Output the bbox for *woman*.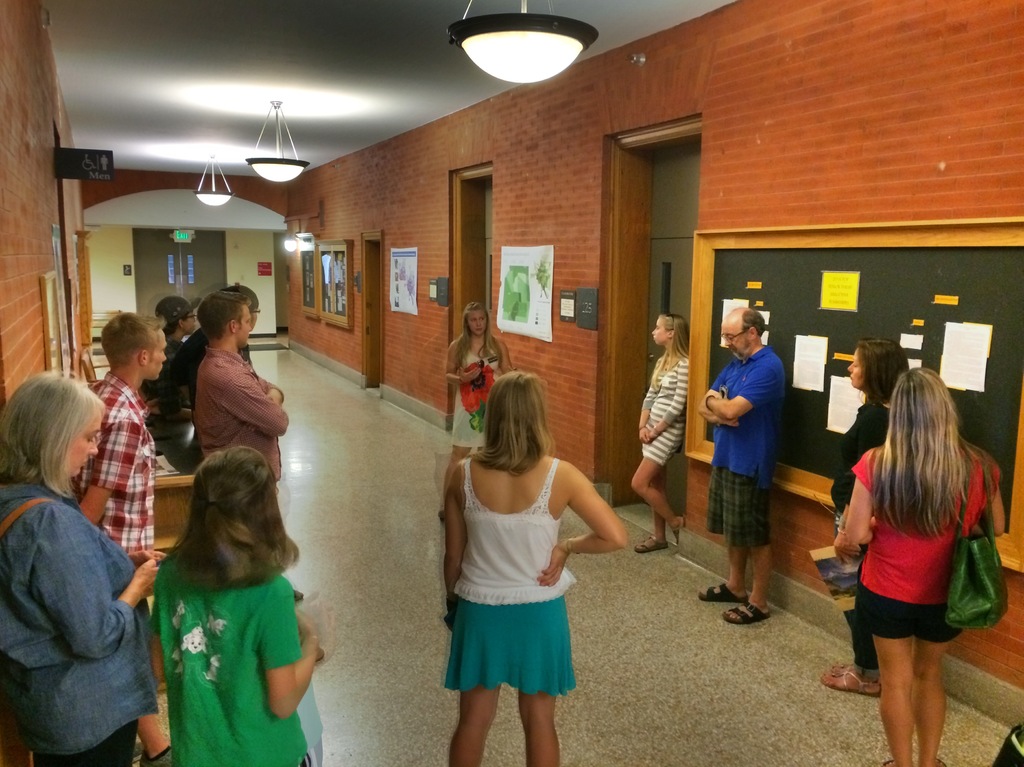
(left=430, top=377, right=630, bottom=761).
